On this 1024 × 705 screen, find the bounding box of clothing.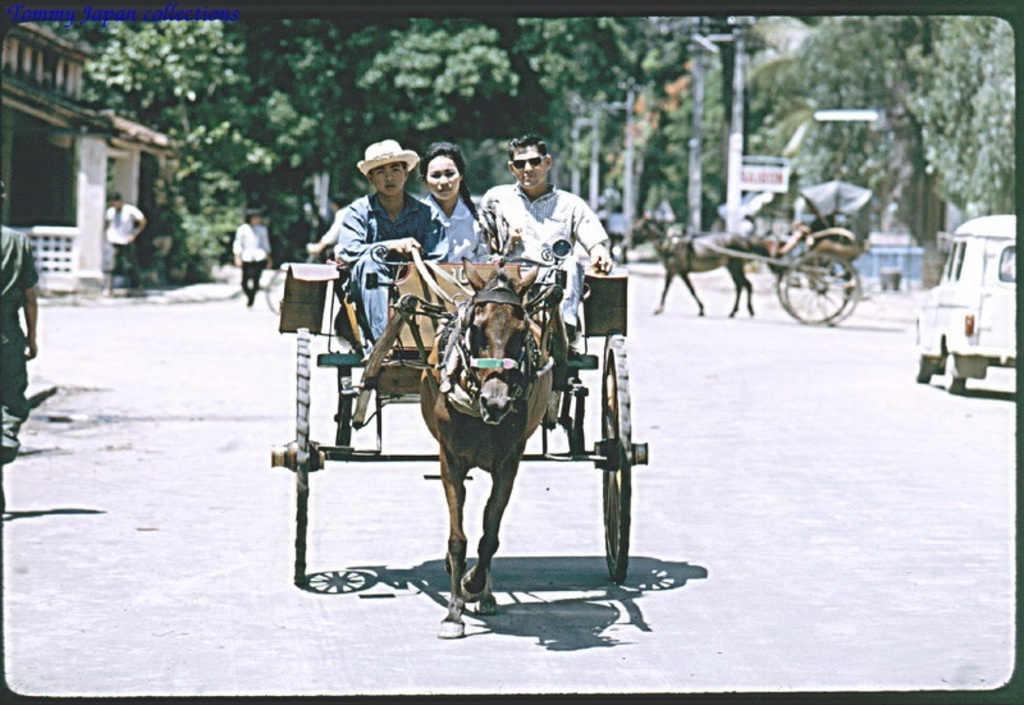
Bounding box: crop(337, 191, 443, 331).
